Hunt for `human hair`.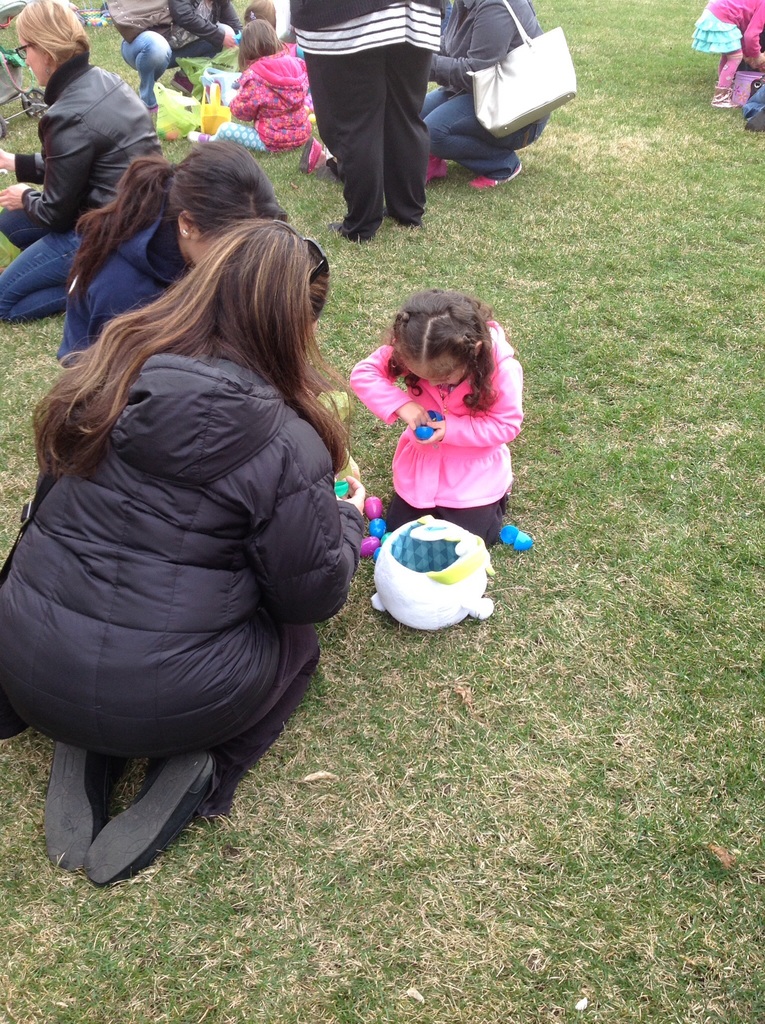
Hunted down at (35, 212, 352, 479).
